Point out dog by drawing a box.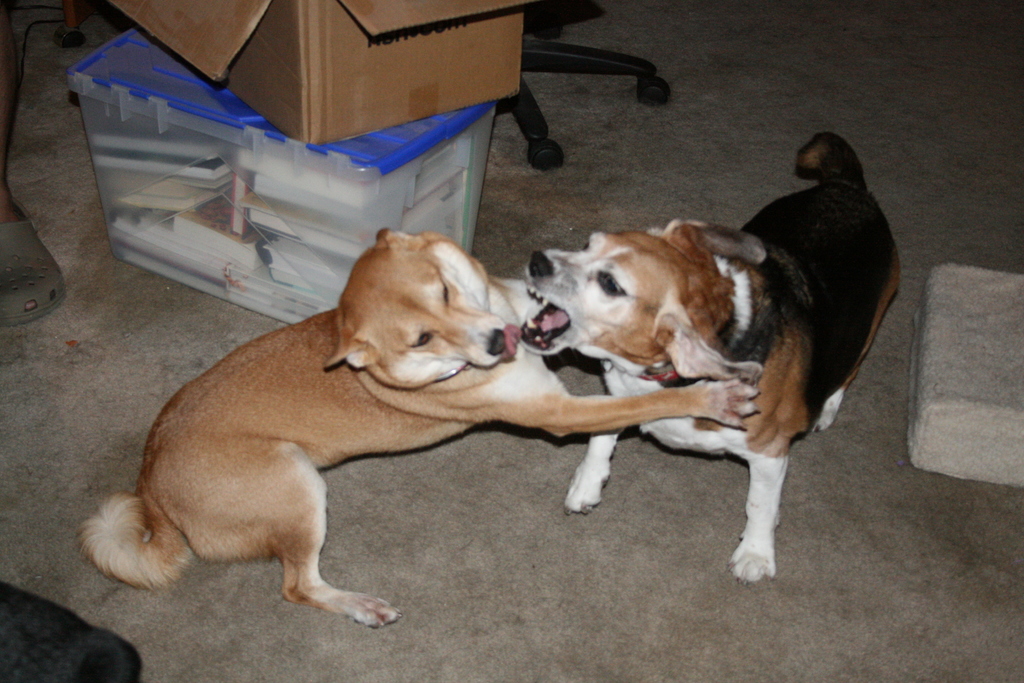
l=519, t=131, r=905, b=582.
